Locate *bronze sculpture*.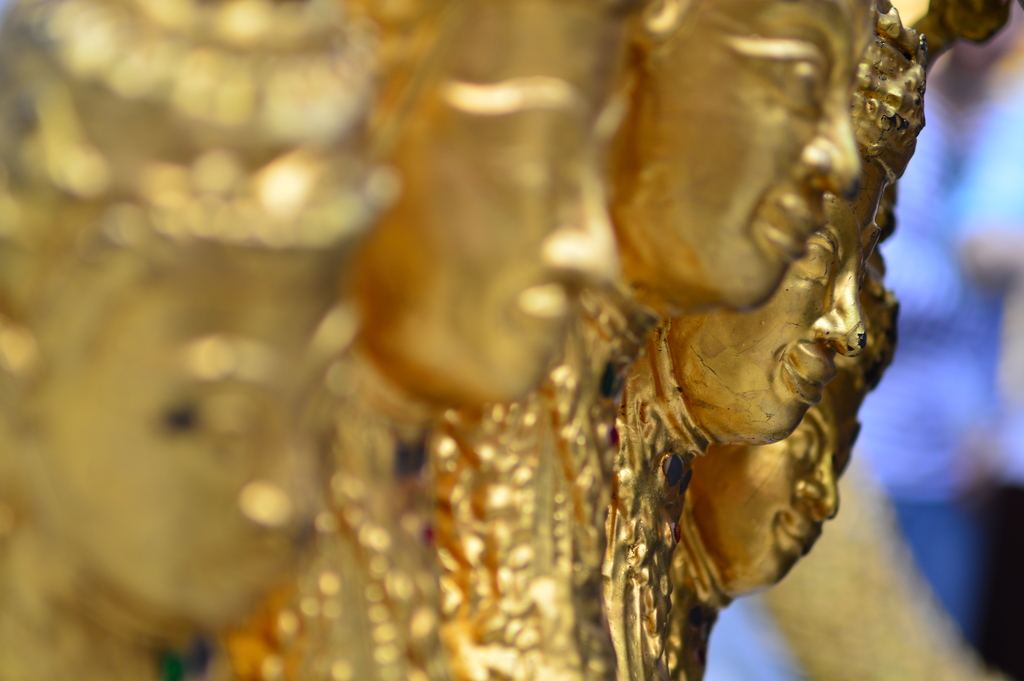
Bounding box: bbox=(0, 0, 897, 679).
